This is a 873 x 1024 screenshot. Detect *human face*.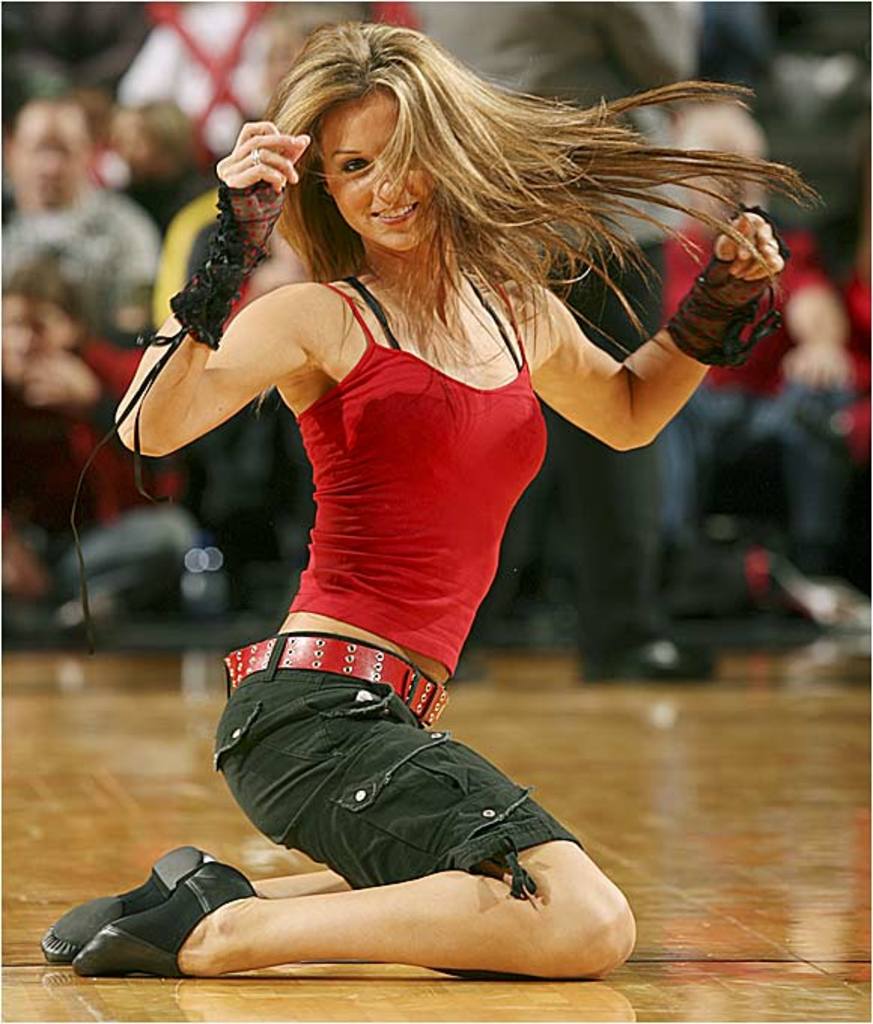
322,87,444,253.
